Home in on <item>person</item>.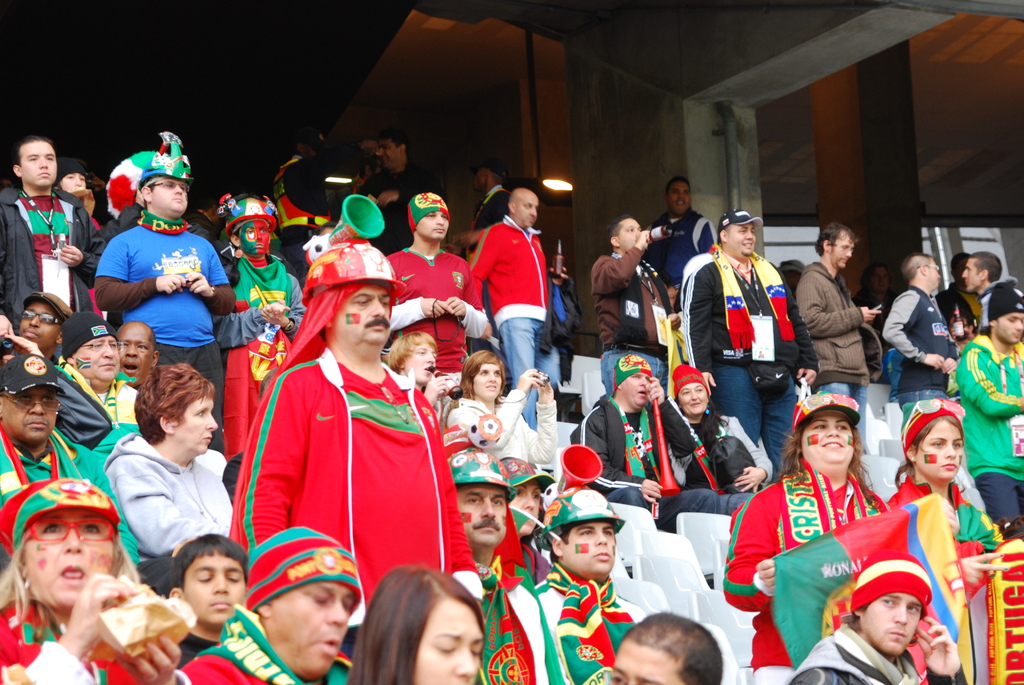
Homed in at 215,224,298,354.
